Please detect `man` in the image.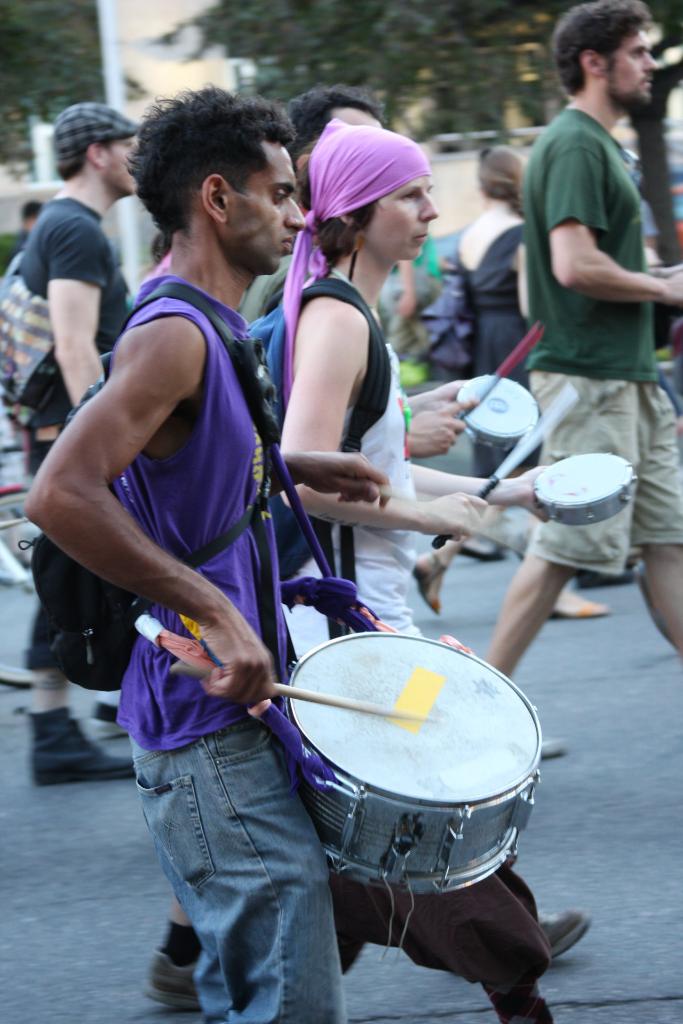
x1=482 y1=5 x2=682 y2=678.
